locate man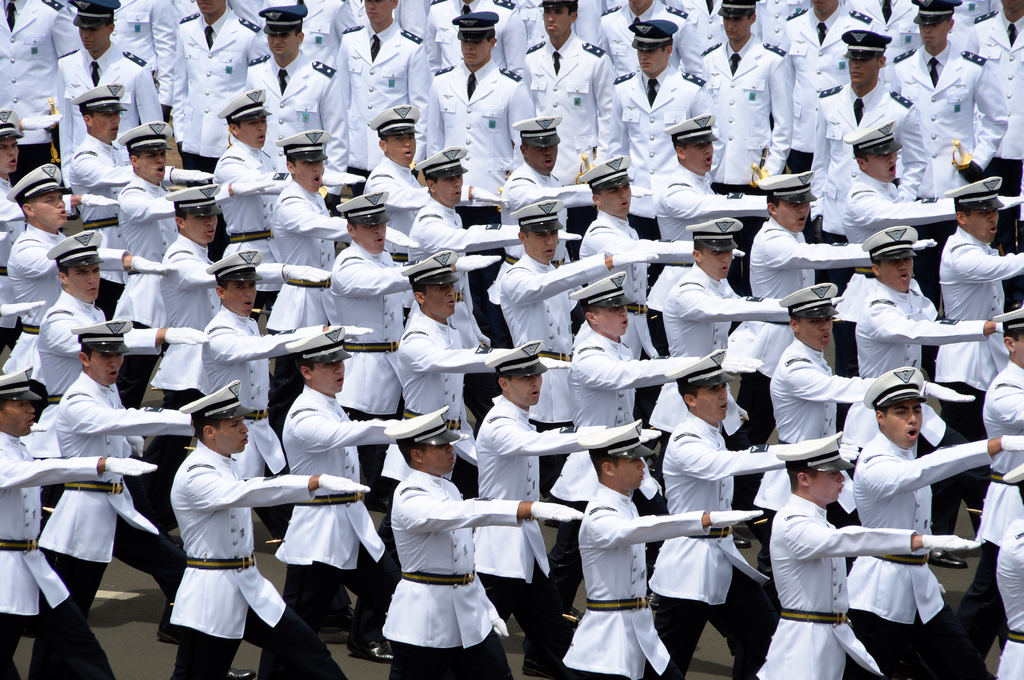
<box>428,10,535,219</box>
